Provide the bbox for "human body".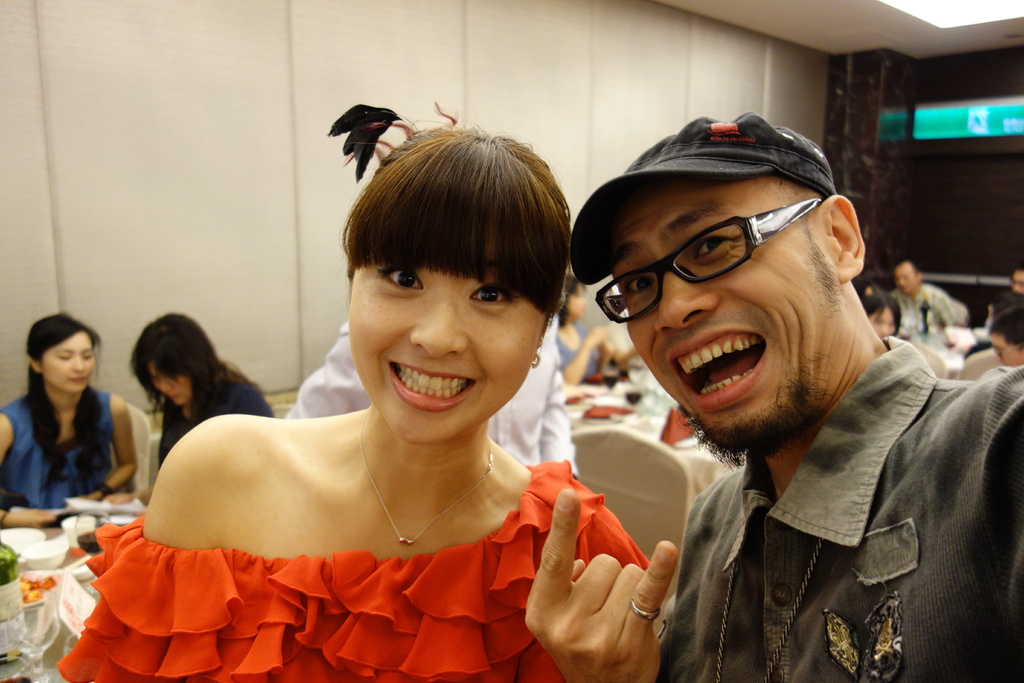
(9,316,140,518).
